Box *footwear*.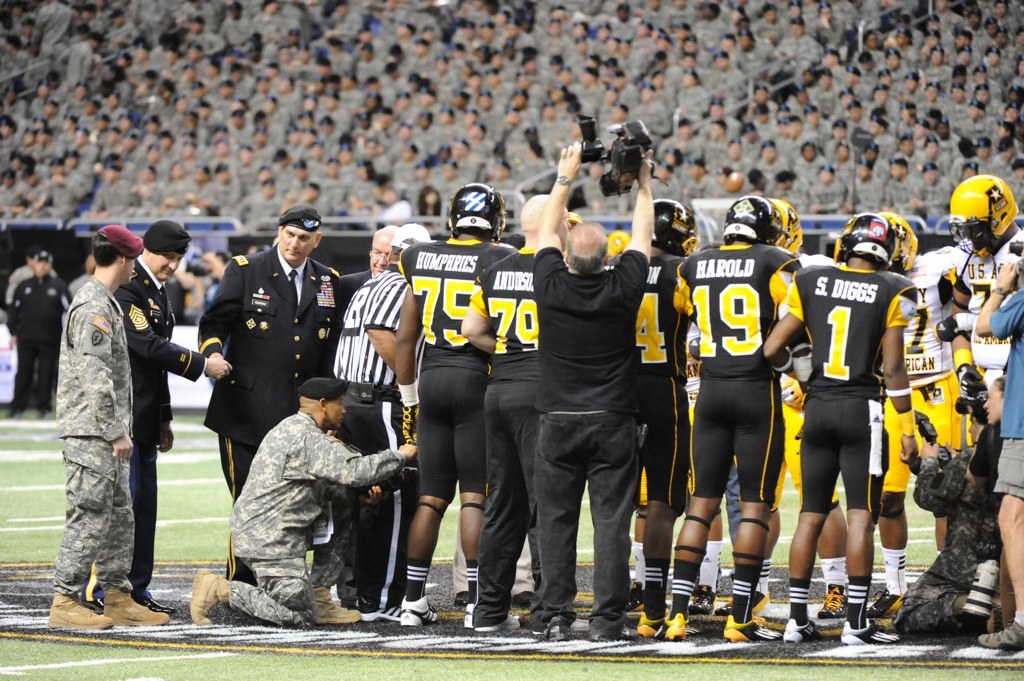
detection(816, 585, 845, 617).
